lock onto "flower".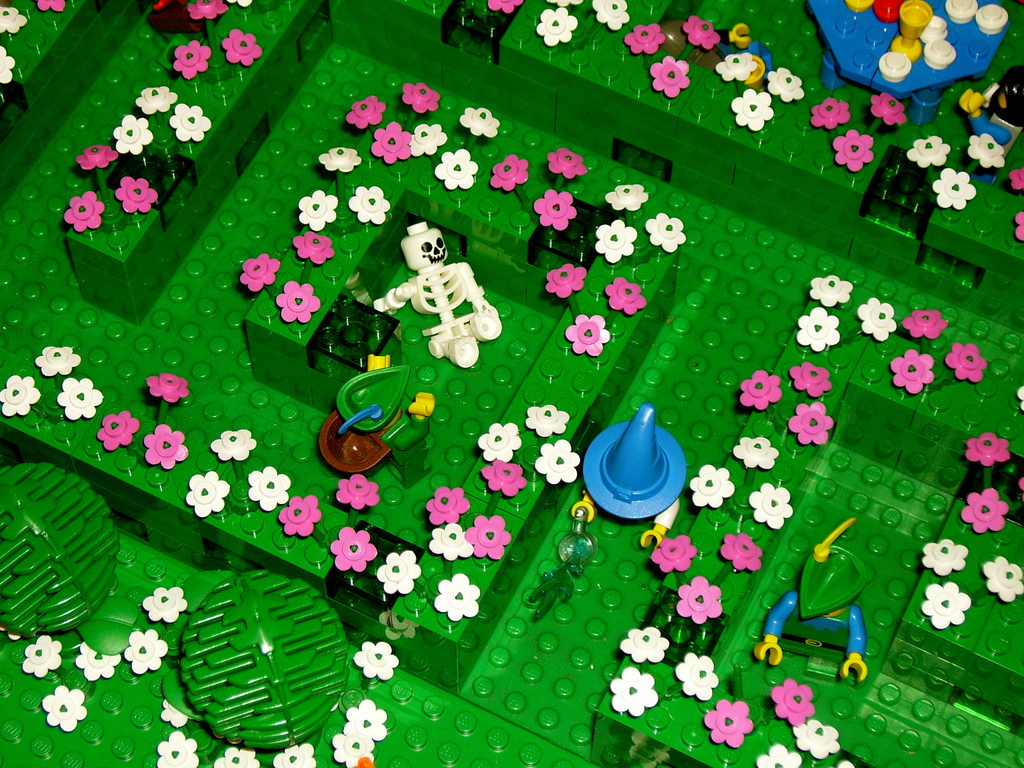
Locked: left=919, top=580, right=975, bottom=630.
